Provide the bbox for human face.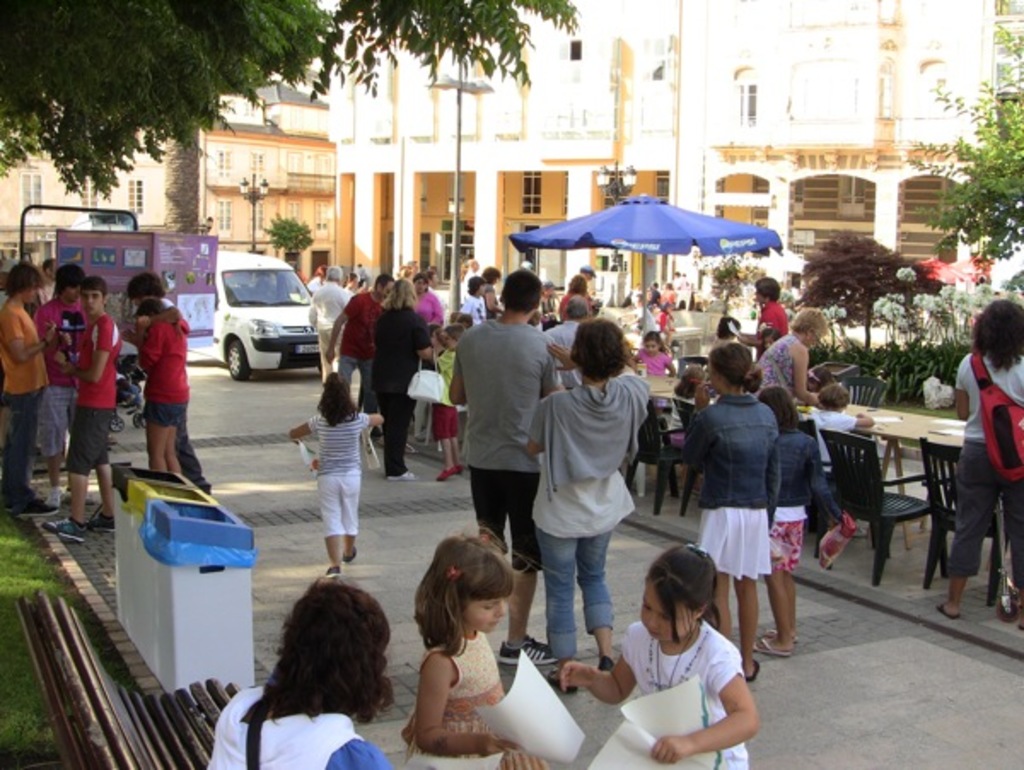
BBox(640, 574, 688, 644).
